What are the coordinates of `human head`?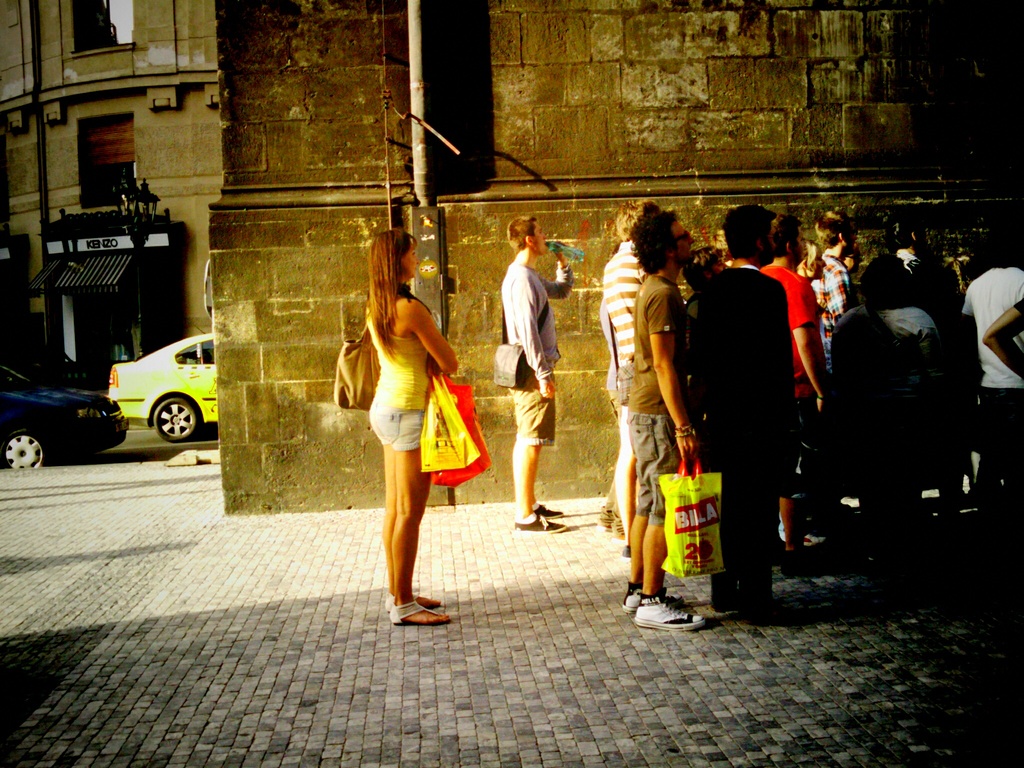
[x1=816, y1=214, x2=858, y2=255].
